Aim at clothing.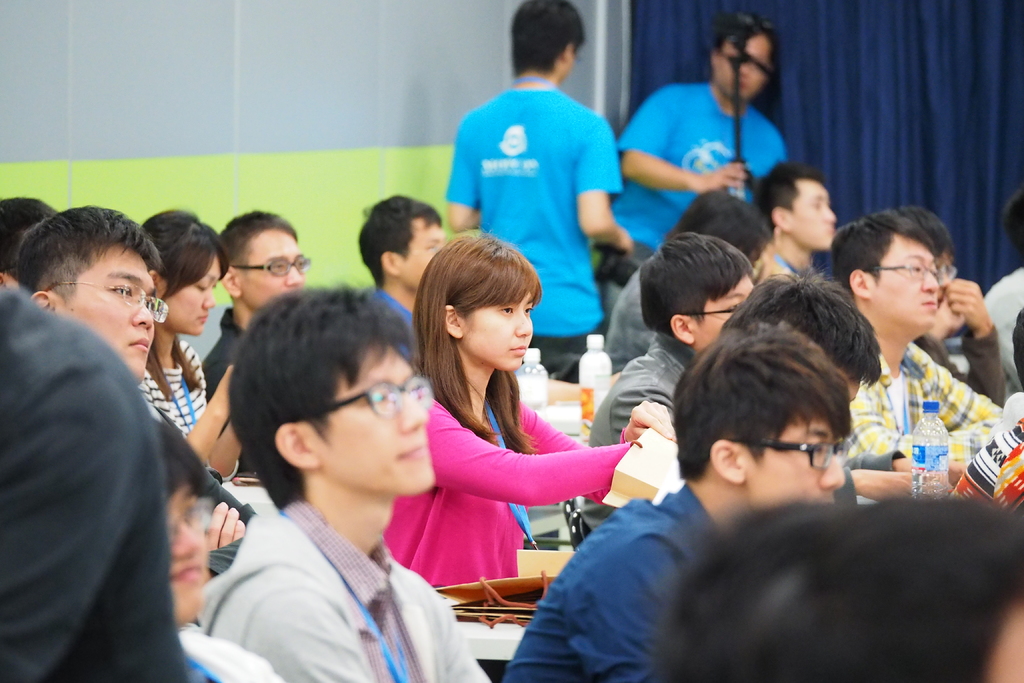
Aimed at (196, 507, 500, 682).
